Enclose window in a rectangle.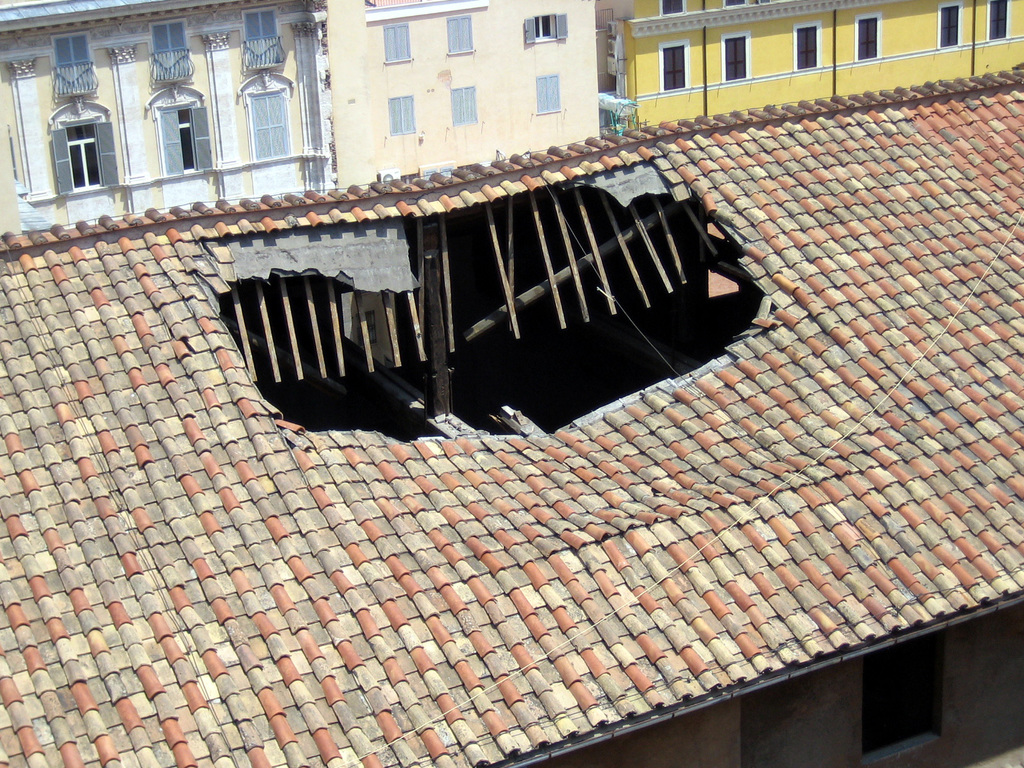
Rect(247, 90, 293, 160).
